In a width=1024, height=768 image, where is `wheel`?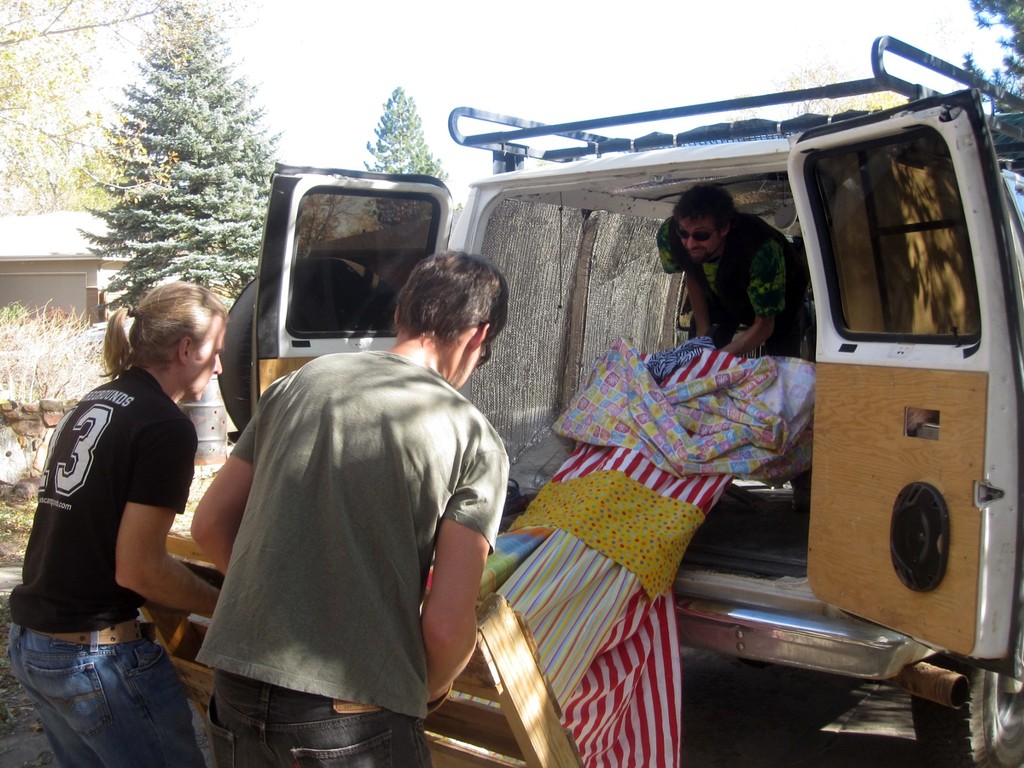
left=908, top=576, right=1023, bottom=767.
